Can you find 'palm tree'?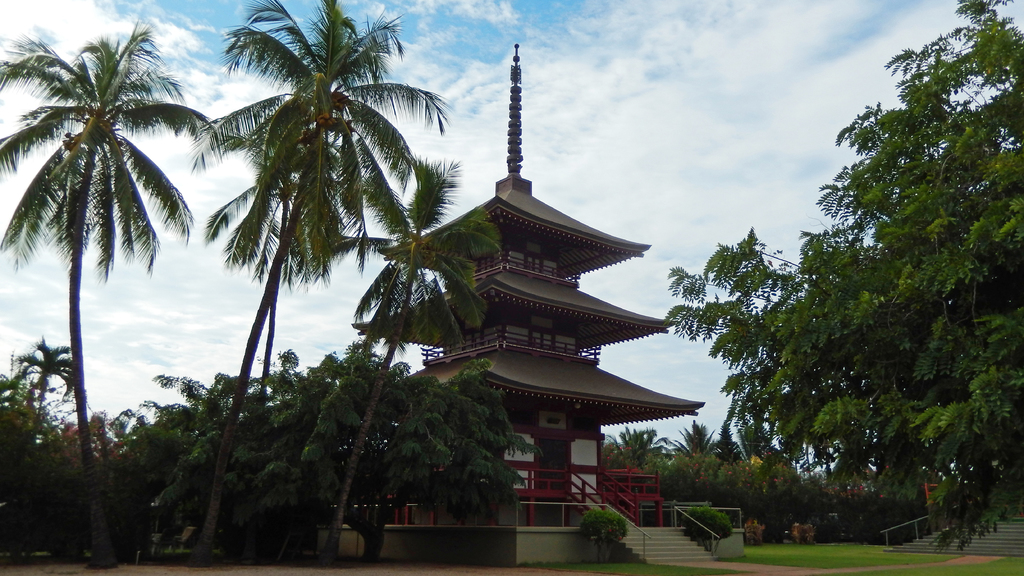
Yes, bounding box: x1=662, y1=433, x2=708, y2=502.
